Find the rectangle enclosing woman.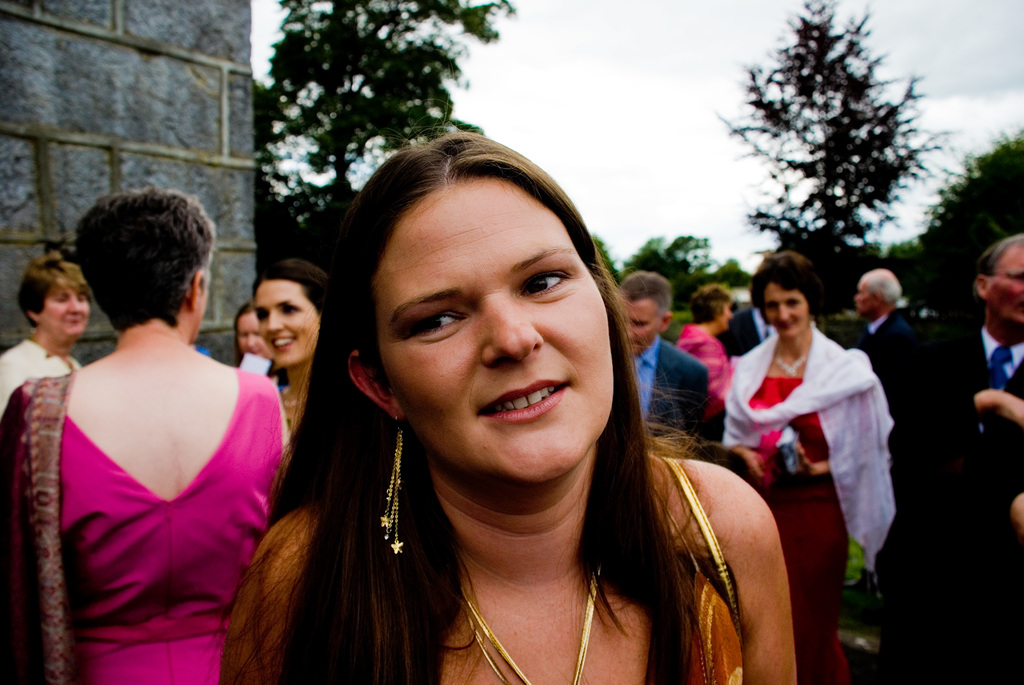
(left=228, top=302, right=285, bottom=381).
